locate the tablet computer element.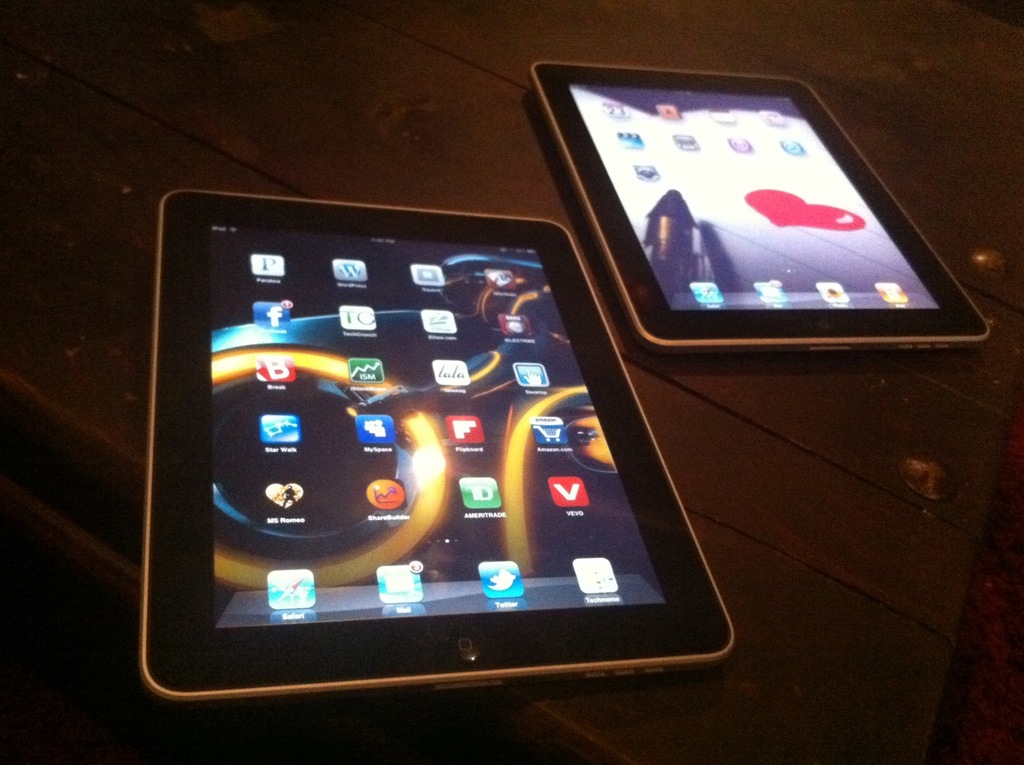
Element bbox: x1=136, y1=187, x2=733, y2=701.
